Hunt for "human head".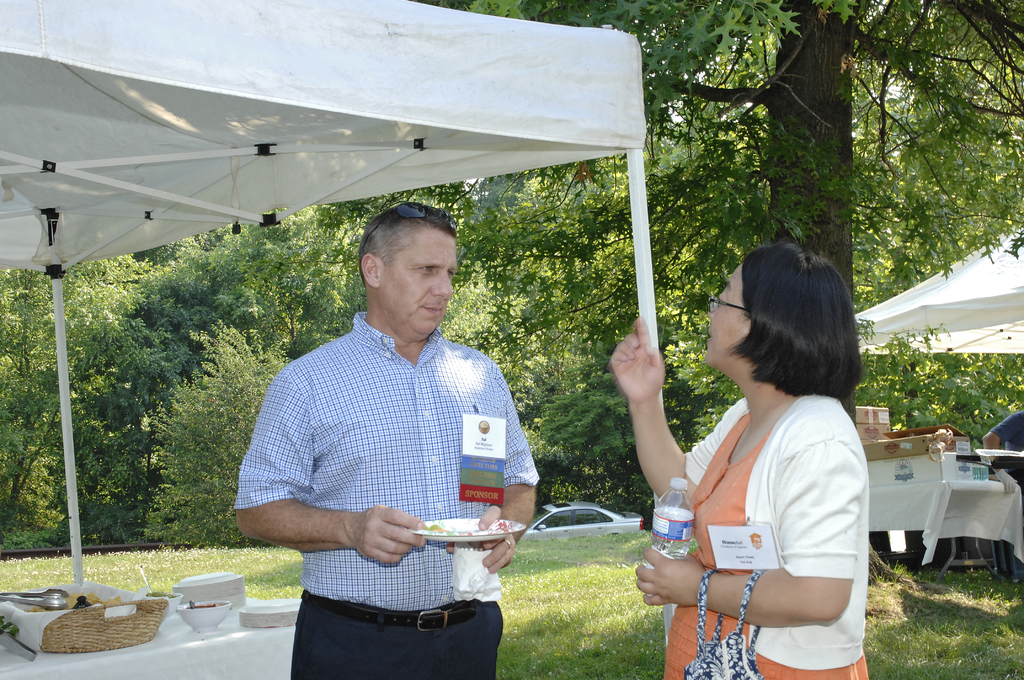
Hunted down at Rect(697, 240, 867, 395).
